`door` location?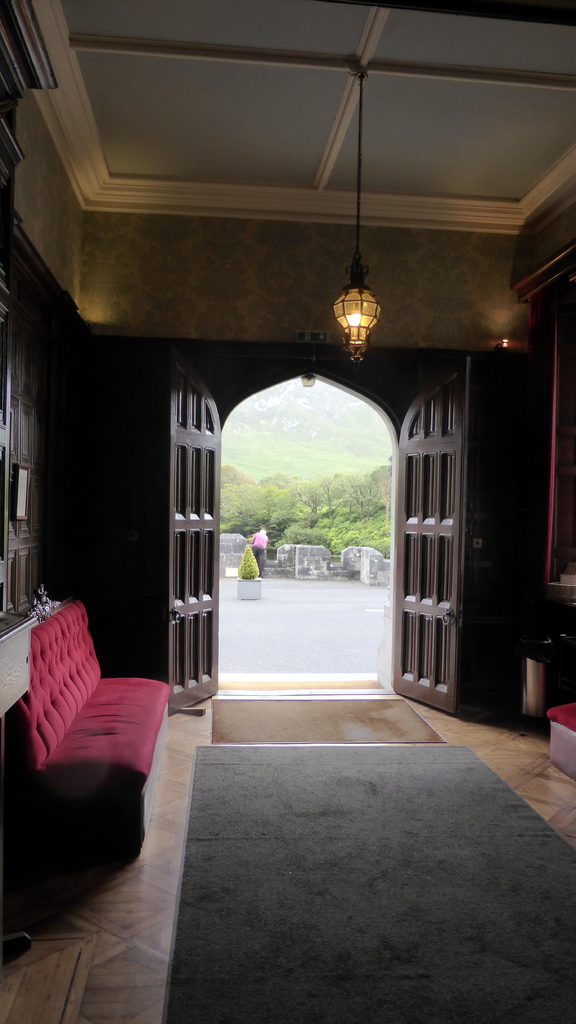
155,358,440,713
